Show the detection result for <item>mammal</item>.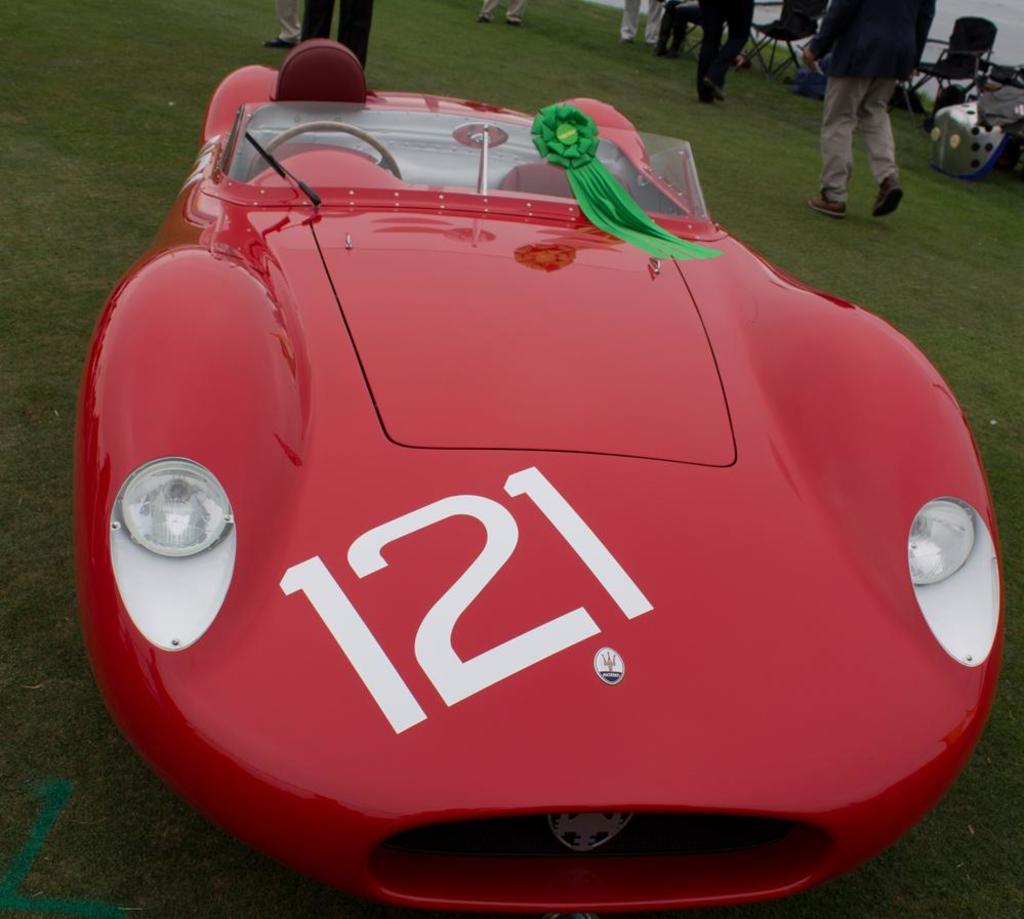
bbox=[300, 0, 377, 66].
